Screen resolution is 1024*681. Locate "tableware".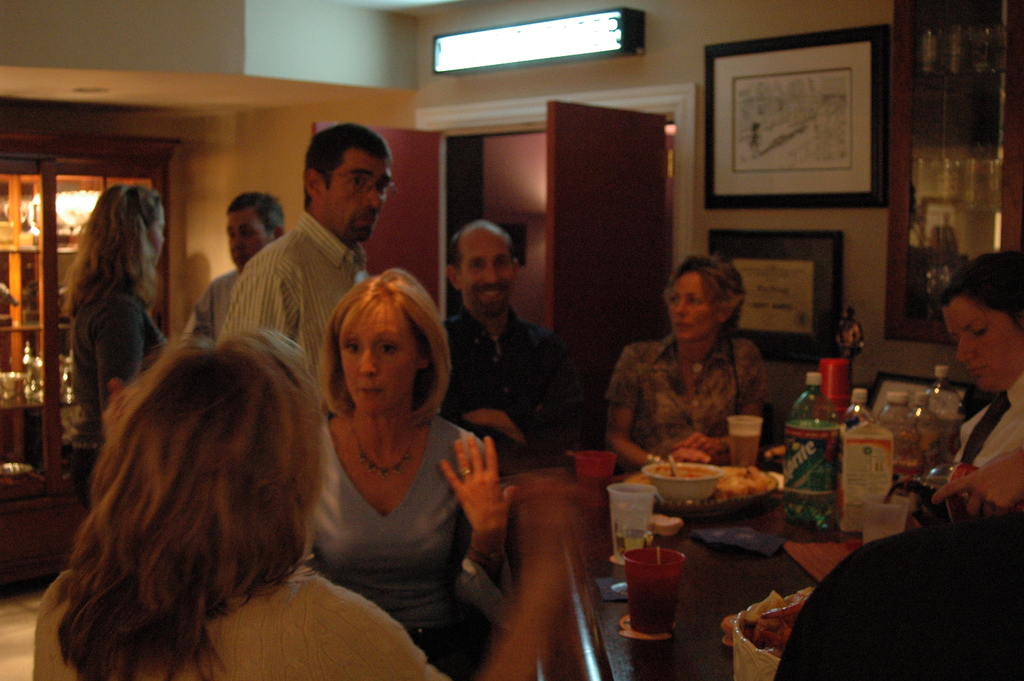
l=607, t=482, r=653, b=562.
